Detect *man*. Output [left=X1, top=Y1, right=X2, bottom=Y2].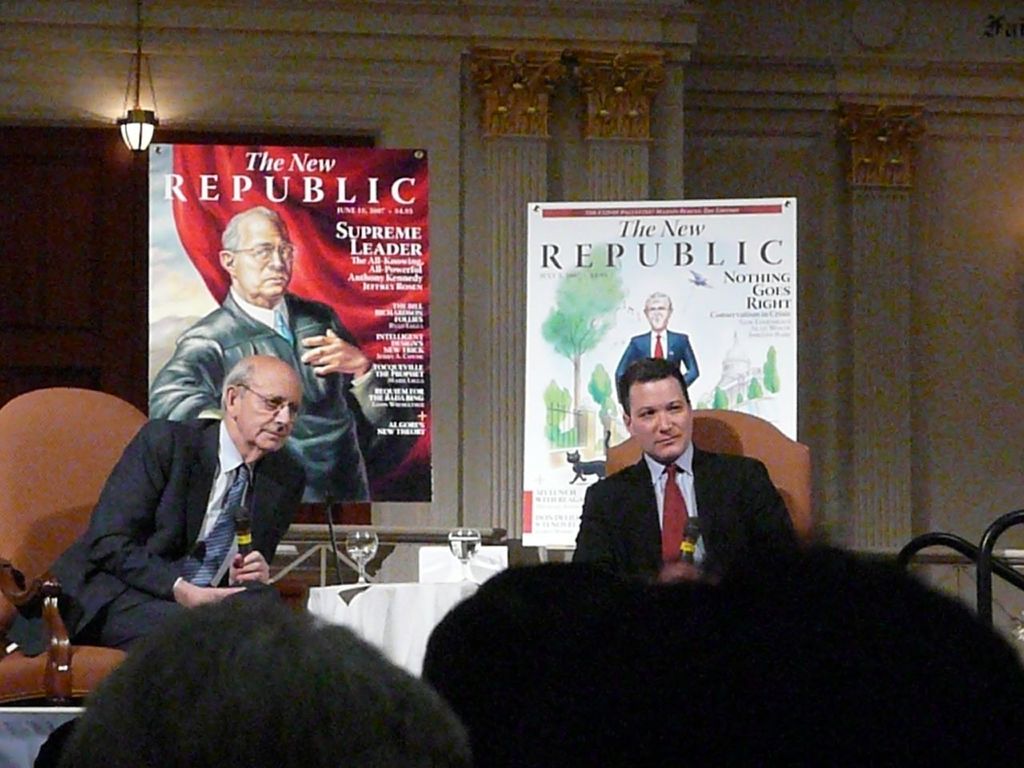
[left=50, top=591, right=486, bottom=767].
